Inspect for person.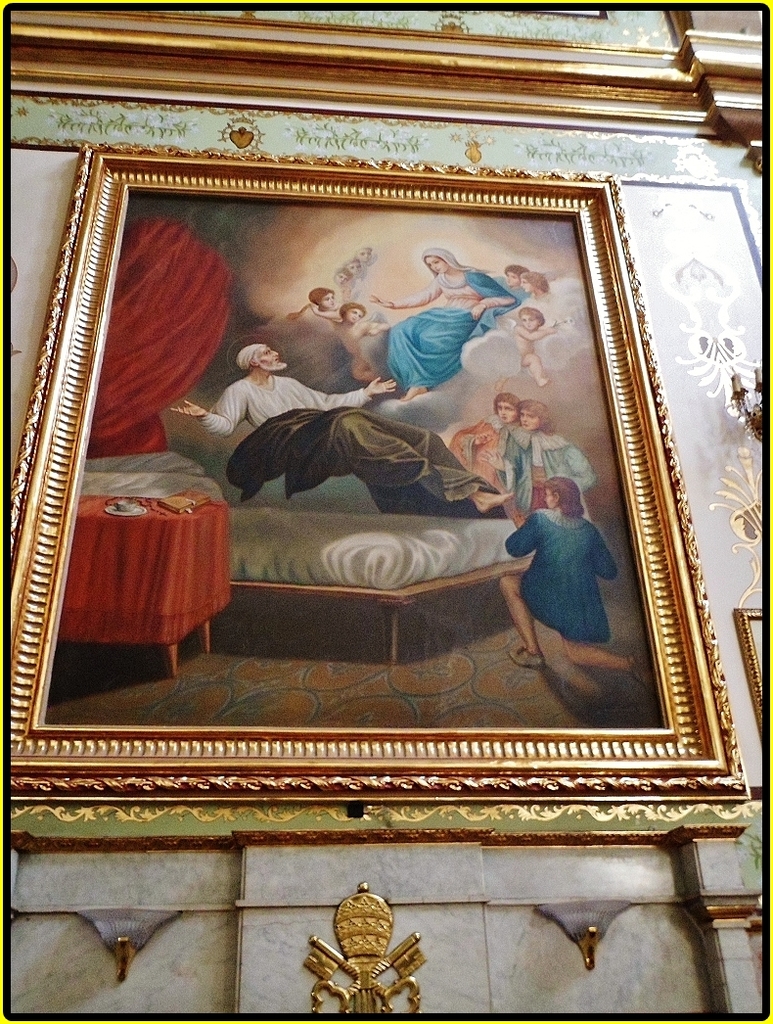
Inspection: select_region(523, 270, 545, 297).
